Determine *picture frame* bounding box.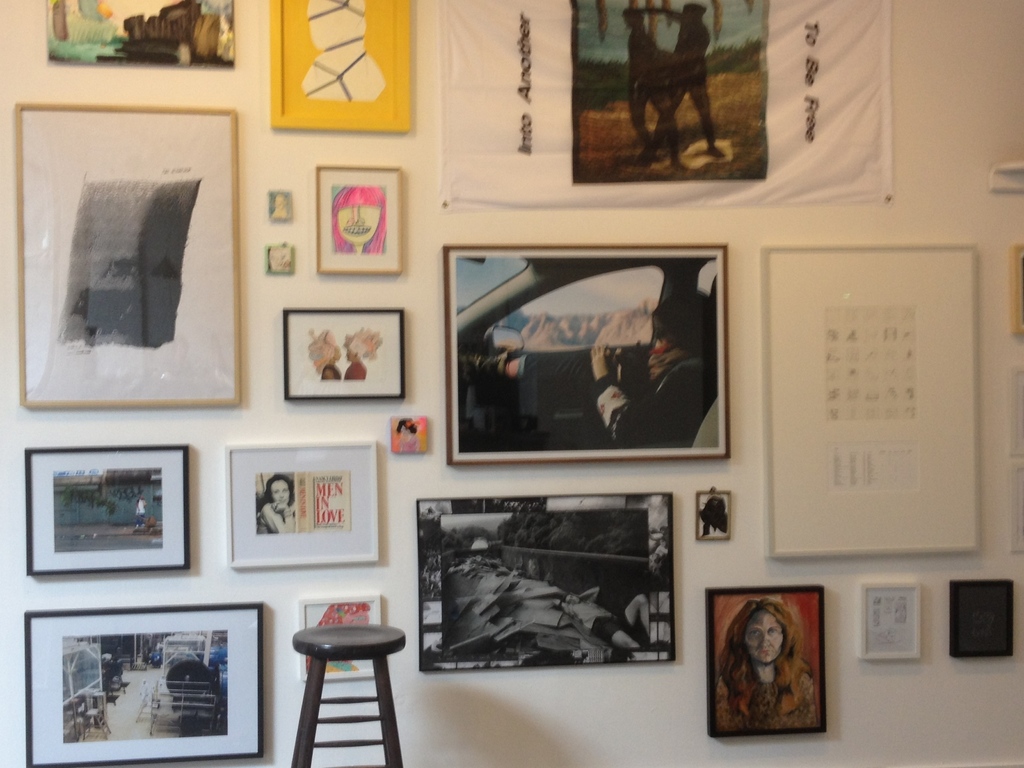
Determined: select_region(316, 166, 402, 274).
